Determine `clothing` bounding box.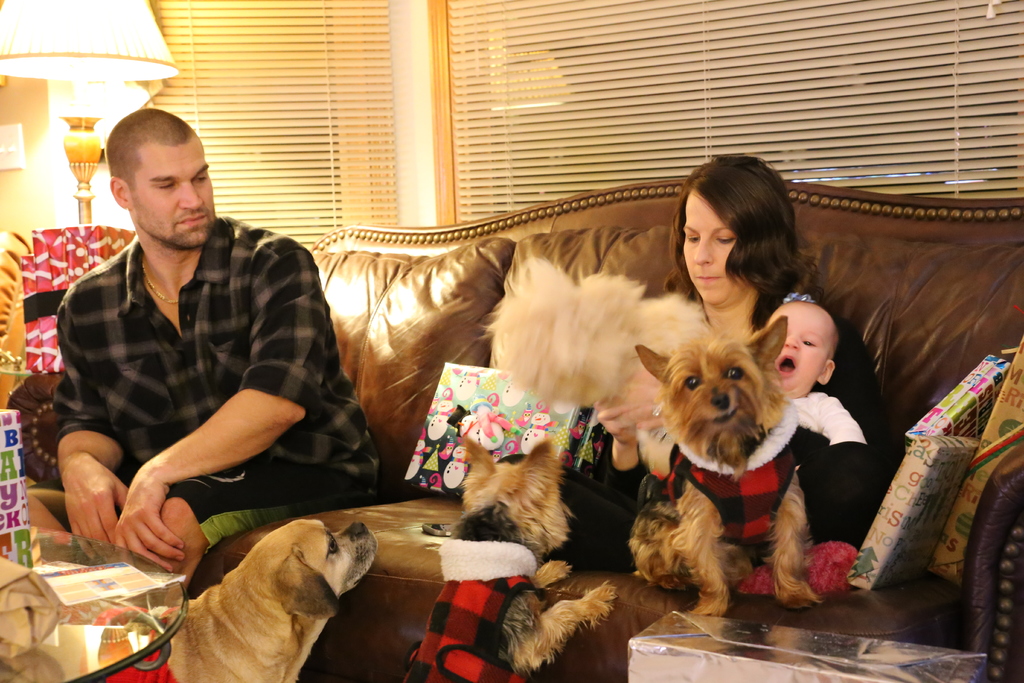
Determined: crop(480, 310, 909, 583).
